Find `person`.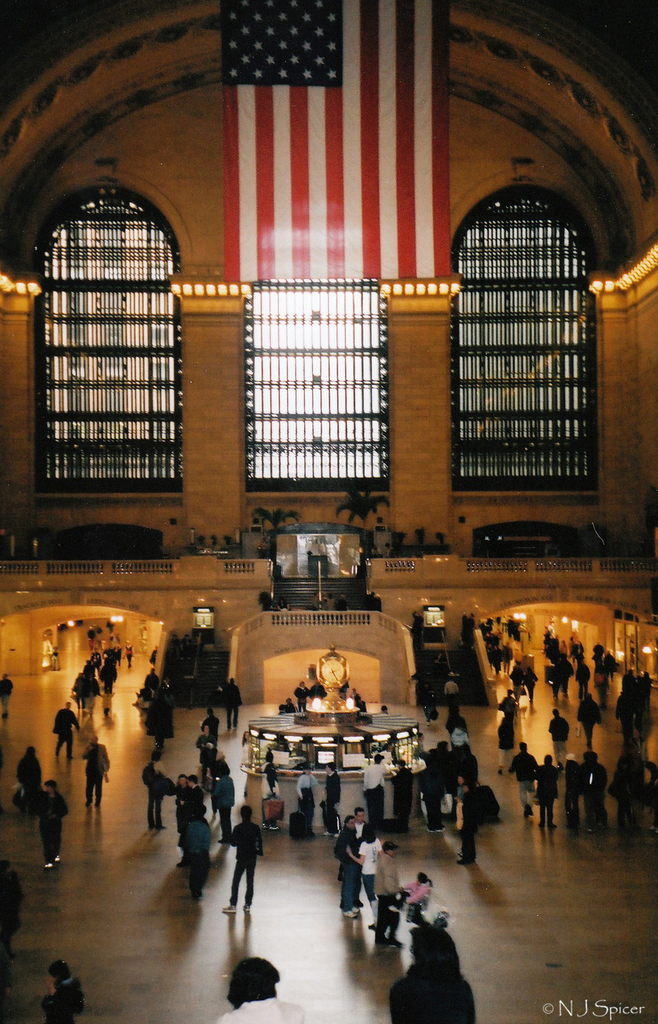
223 679 241 733.
